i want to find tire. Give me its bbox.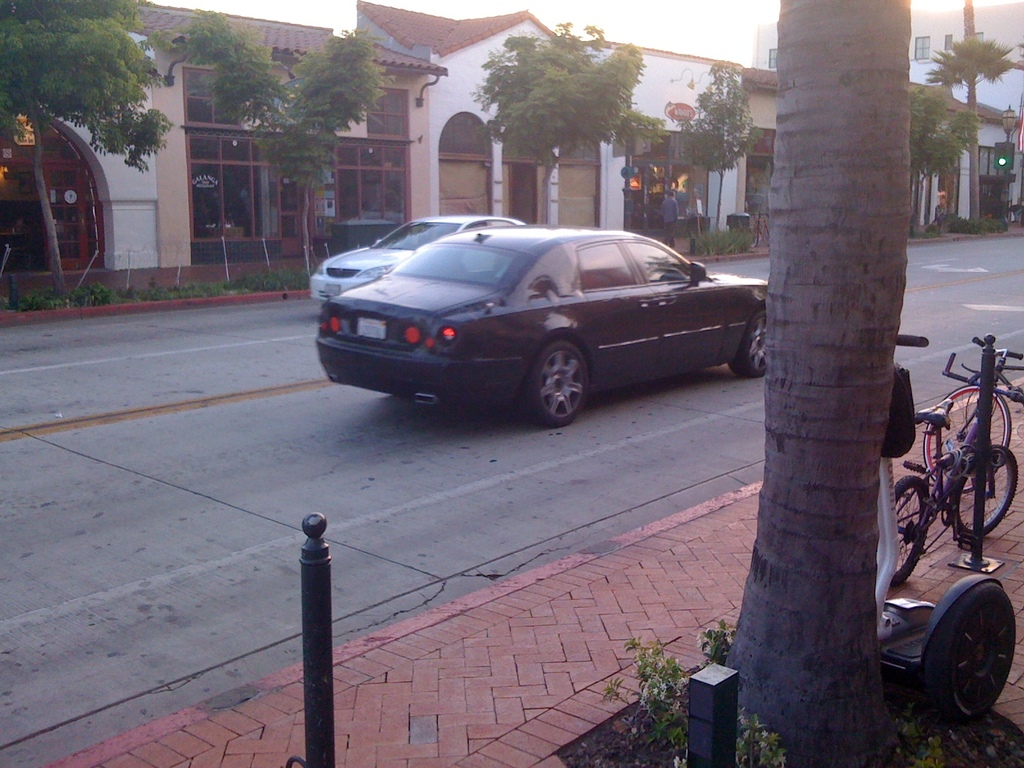
locate(923, 378, 1006, 491).
